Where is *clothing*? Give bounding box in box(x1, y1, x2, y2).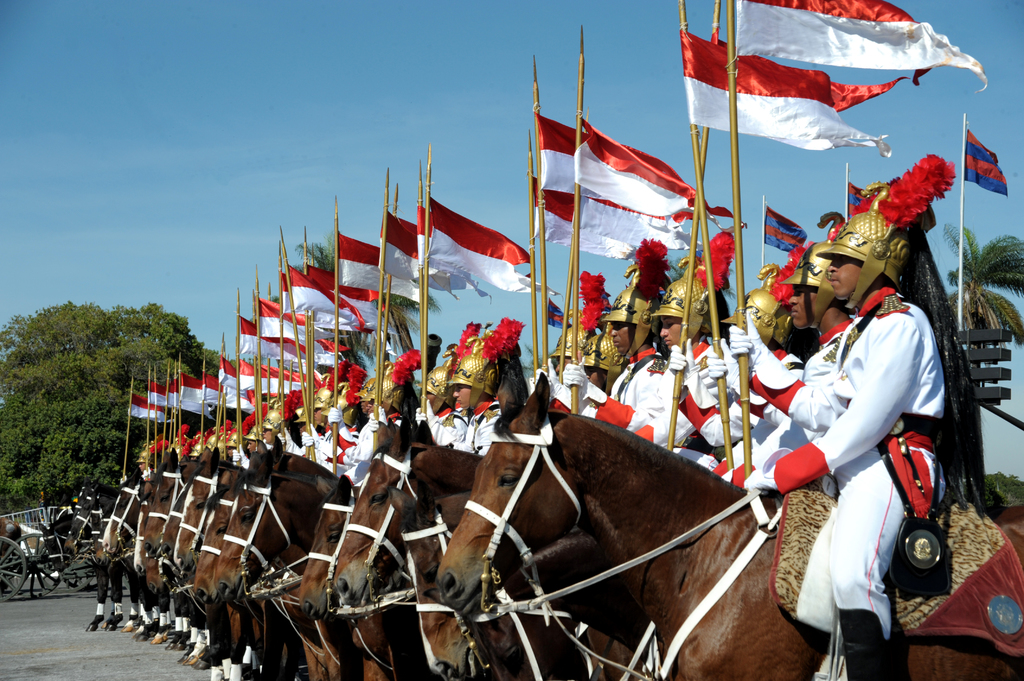
box(427, 405, 461, 443).
